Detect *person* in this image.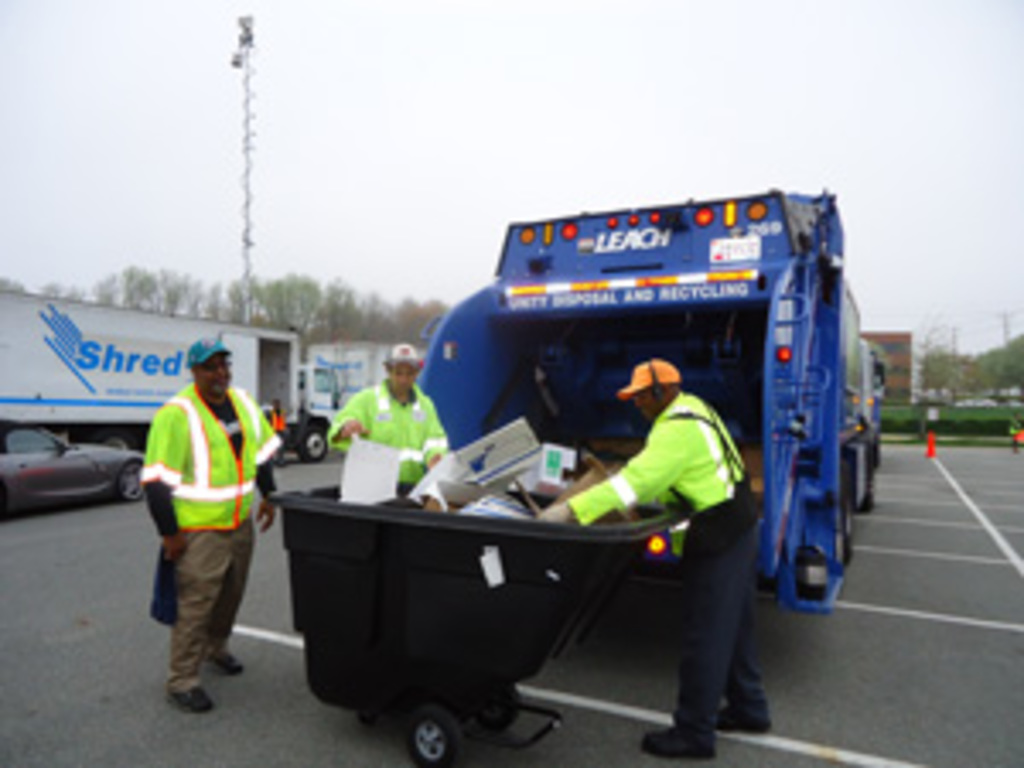
Detection: bbox=(536, 358, 771, 758).
